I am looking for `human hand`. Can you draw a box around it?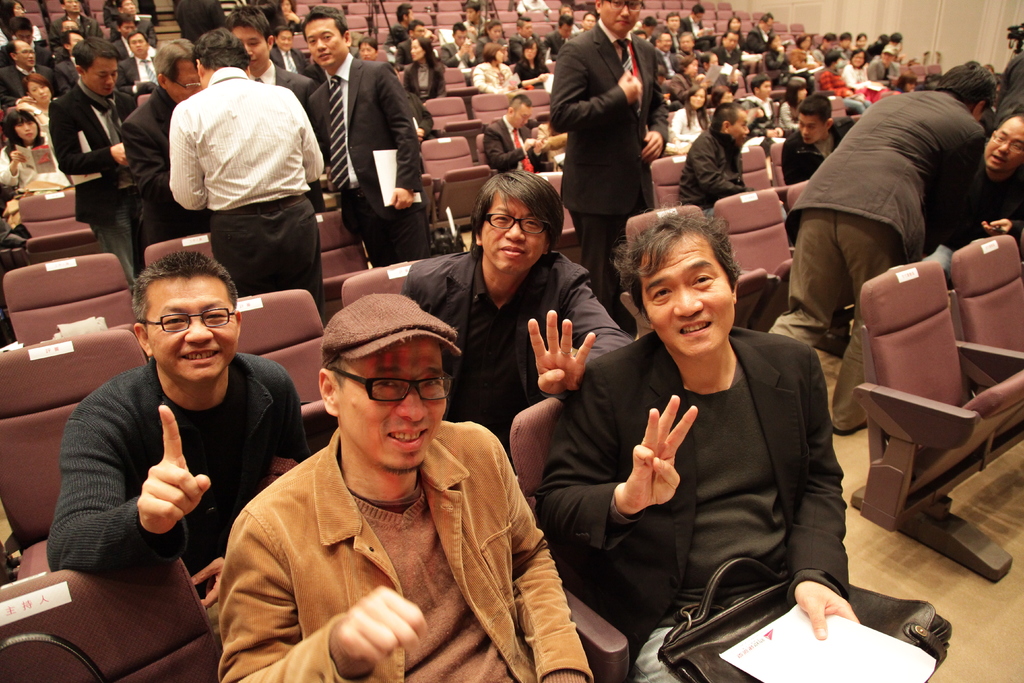
Sure, the bounding box is 981 219 1015 236.
